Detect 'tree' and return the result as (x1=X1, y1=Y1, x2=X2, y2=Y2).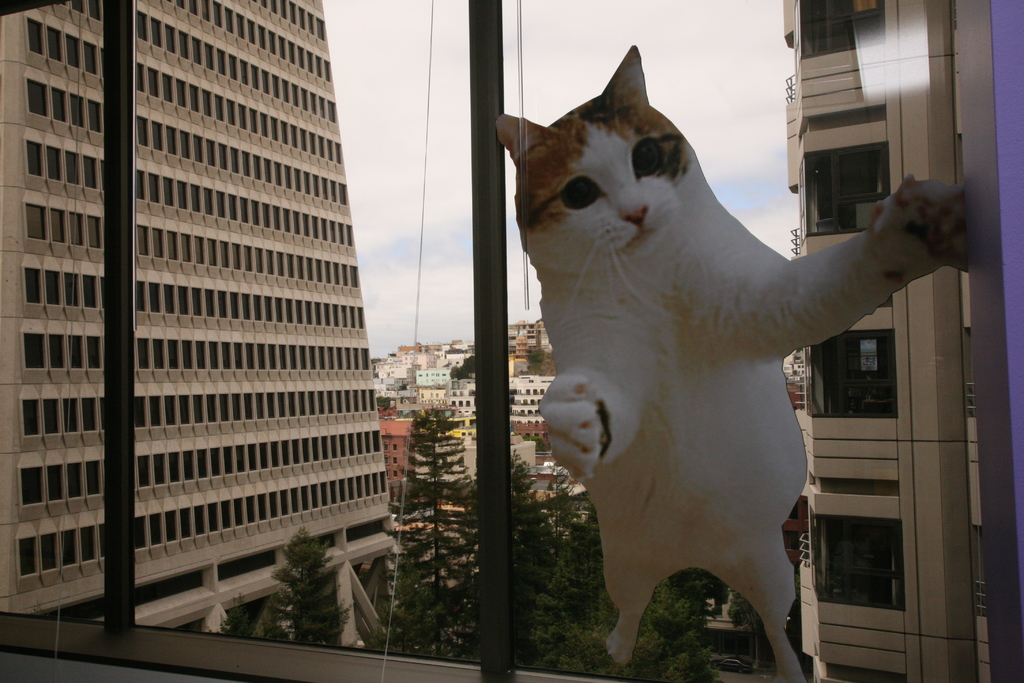
(x1=371, y1=394, x2=520, y2=664).
